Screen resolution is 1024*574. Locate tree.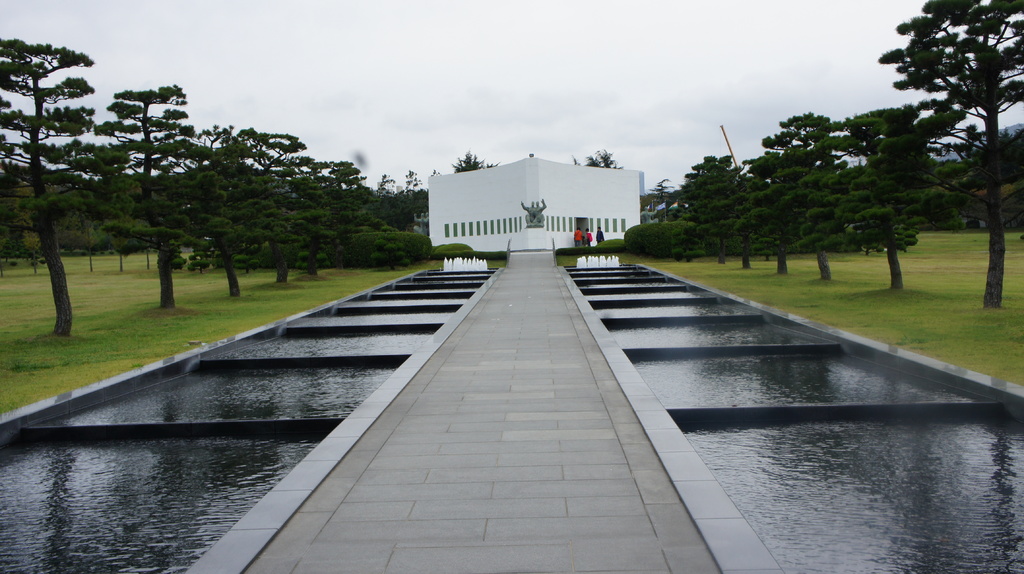
bbox=(893, 0, 1017, 226).
